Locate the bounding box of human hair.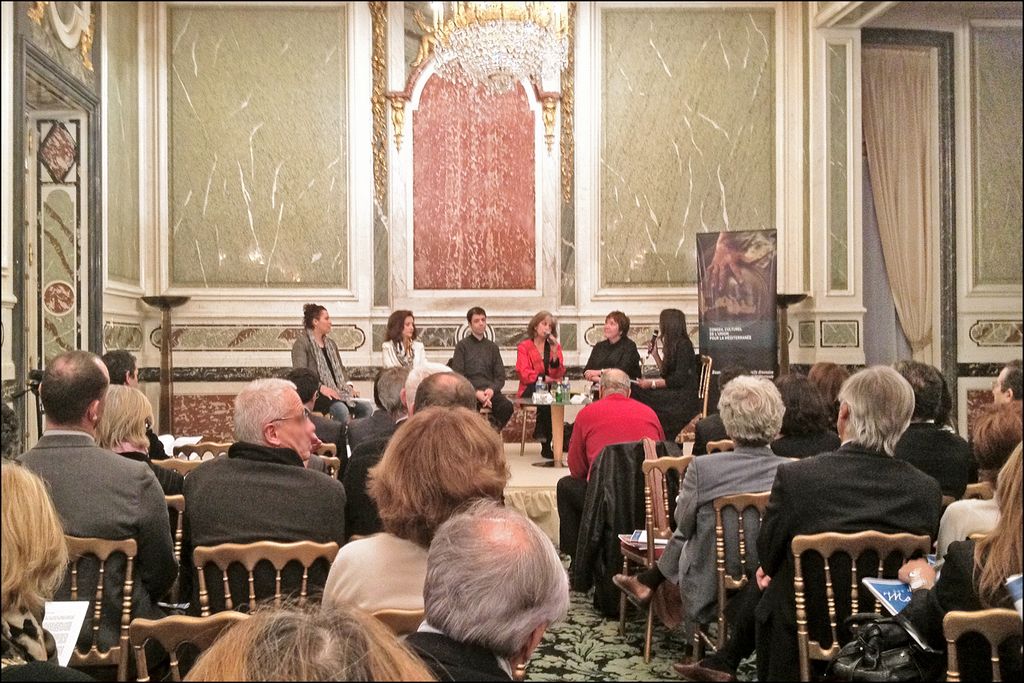
Bounding box: <bbox>0, 458, 73, 625</bbox>.
